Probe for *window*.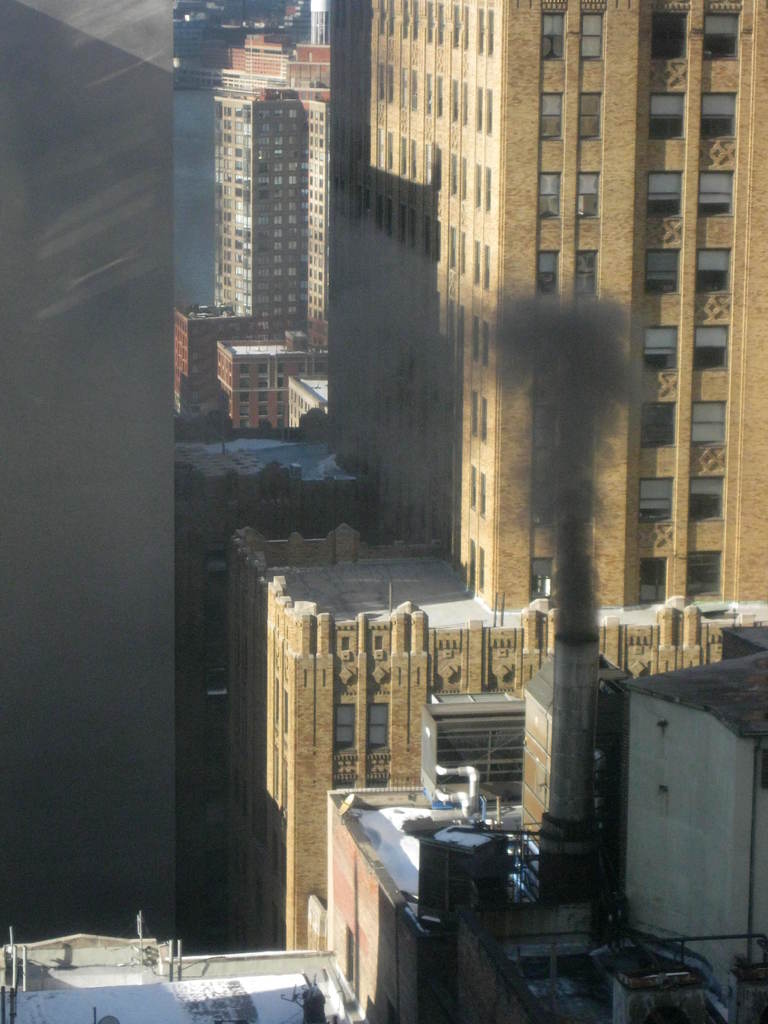
Probe result: box(696, 10, 744, 68).
